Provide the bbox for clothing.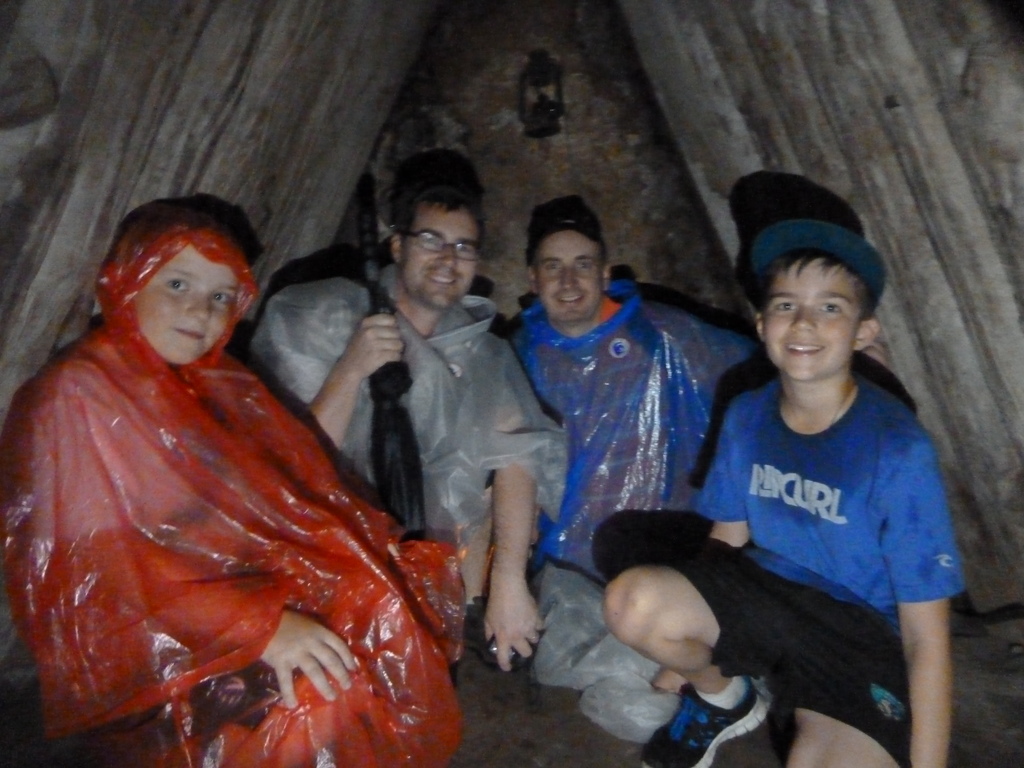
Rect(252, 260, 569, 602).
